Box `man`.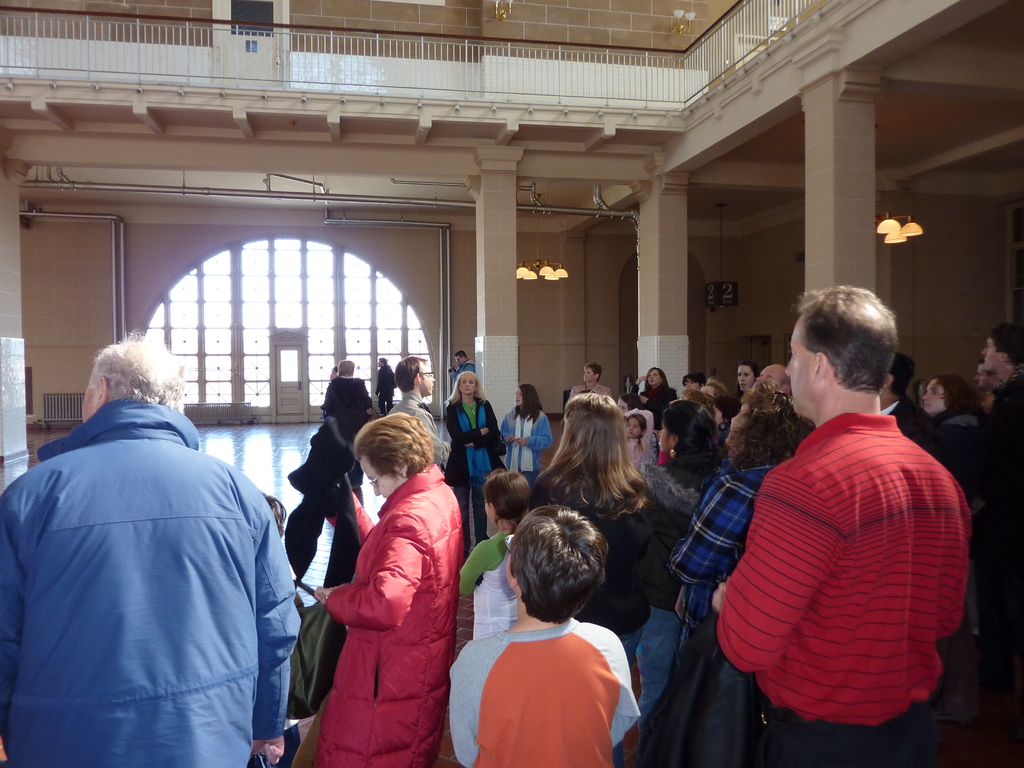
left=384, top=351, right=452, bottom=475.
